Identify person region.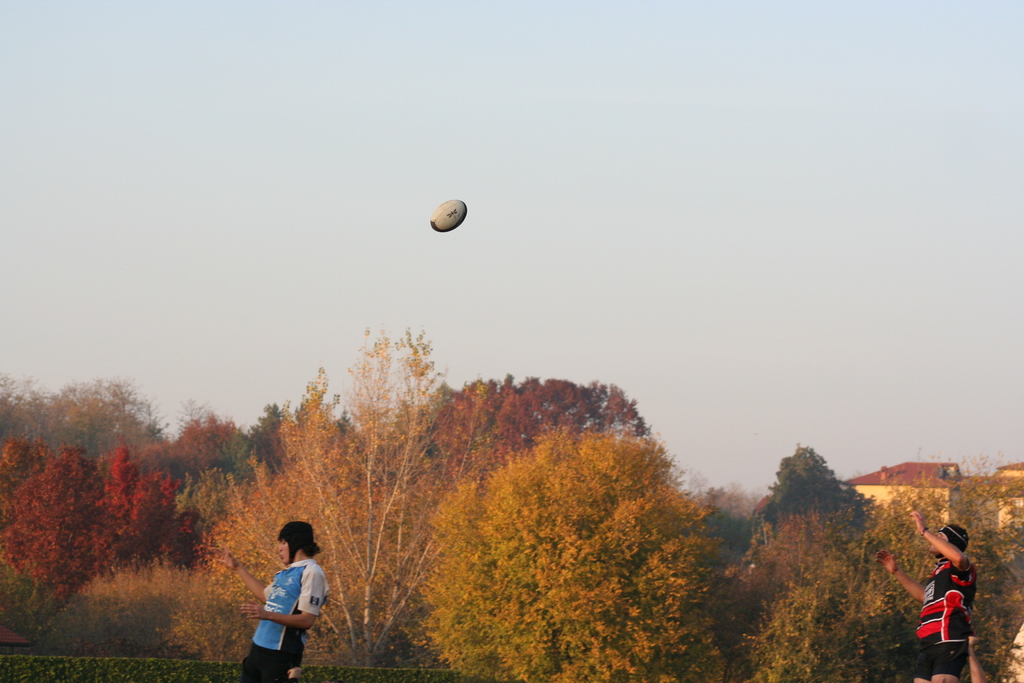
Region: BBox(880, 504, 975, 682).
